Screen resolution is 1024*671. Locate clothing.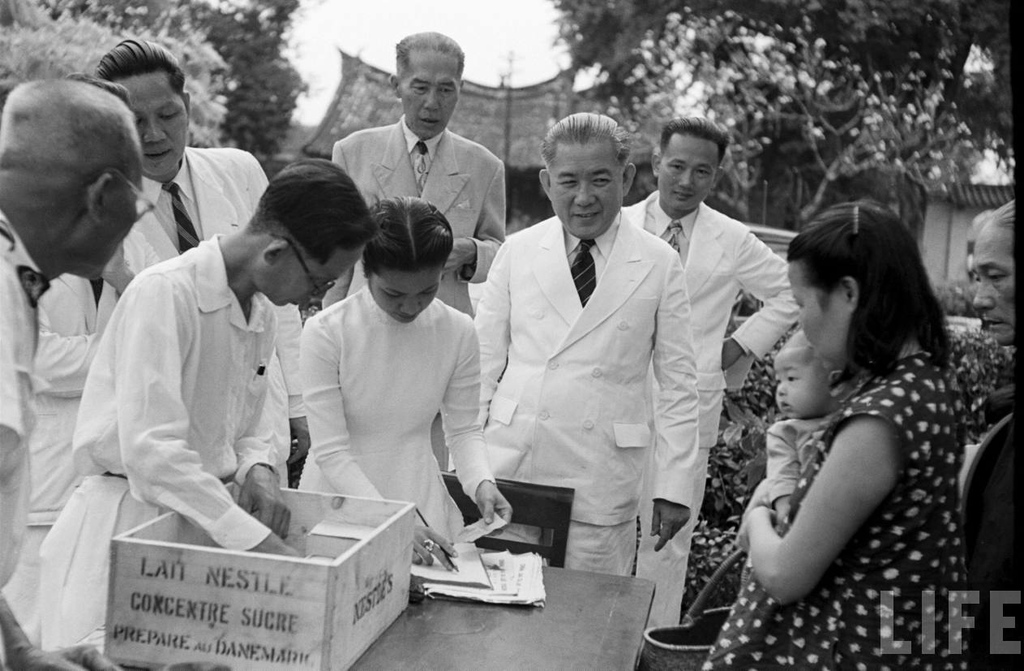
(left=674, top=353, right=979, bottom=669).
